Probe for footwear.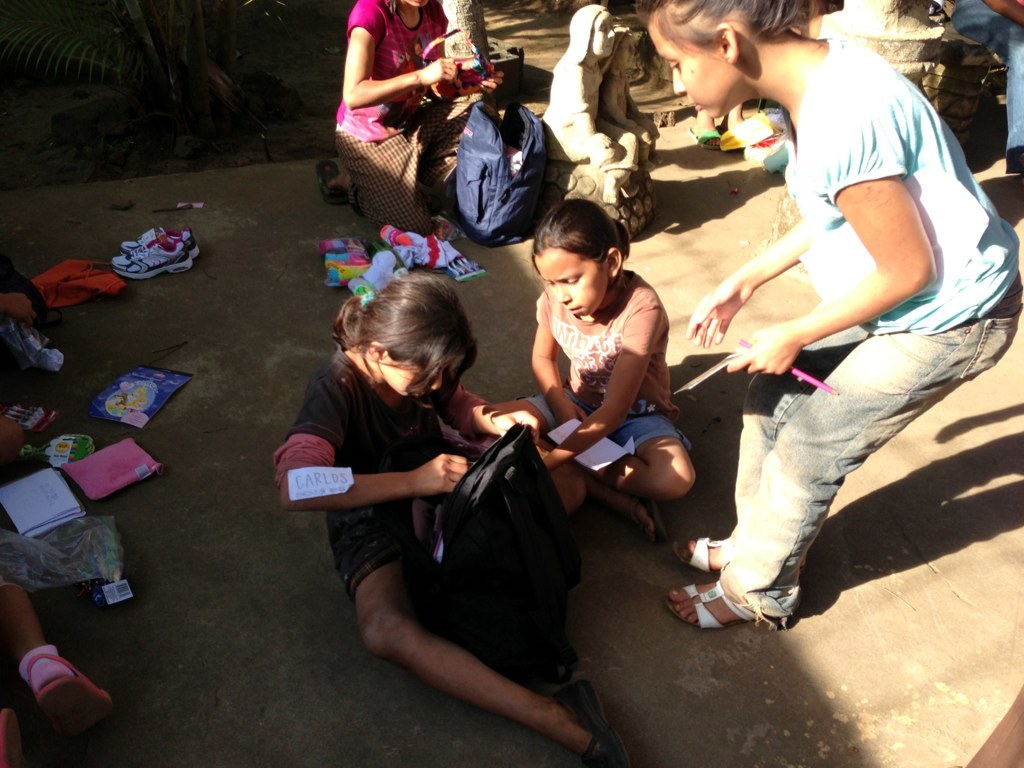
Probe result: x1=565, y1=684, x2=626, y2=767.
